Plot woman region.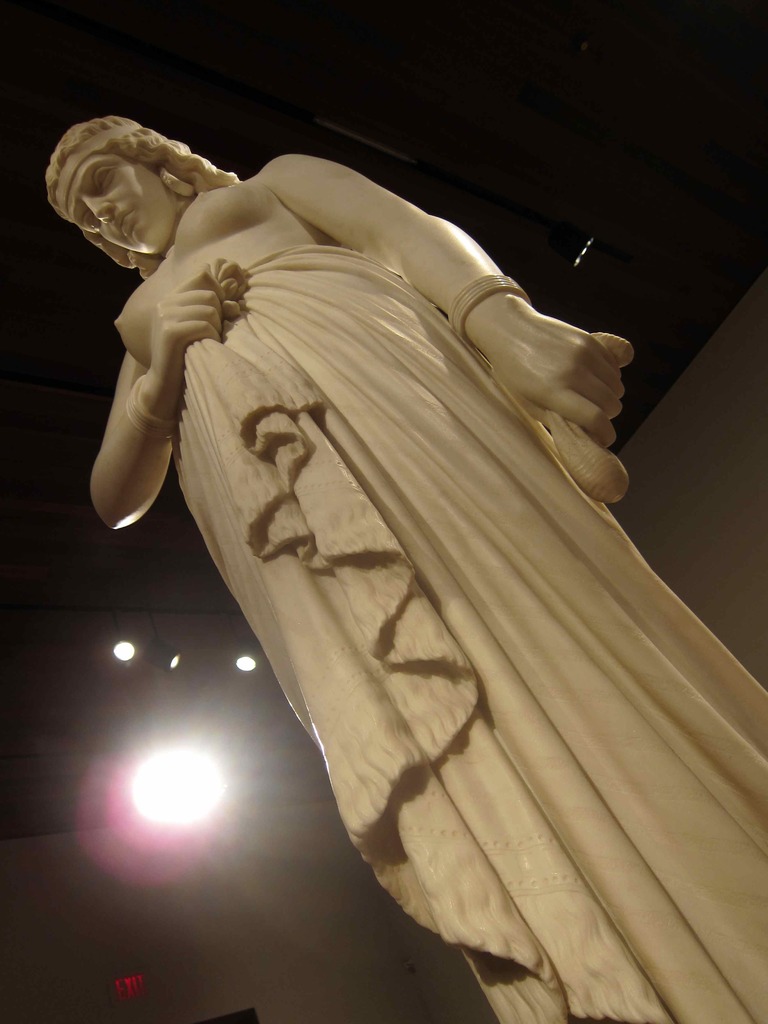
Plotted at 85 126 669 986.
